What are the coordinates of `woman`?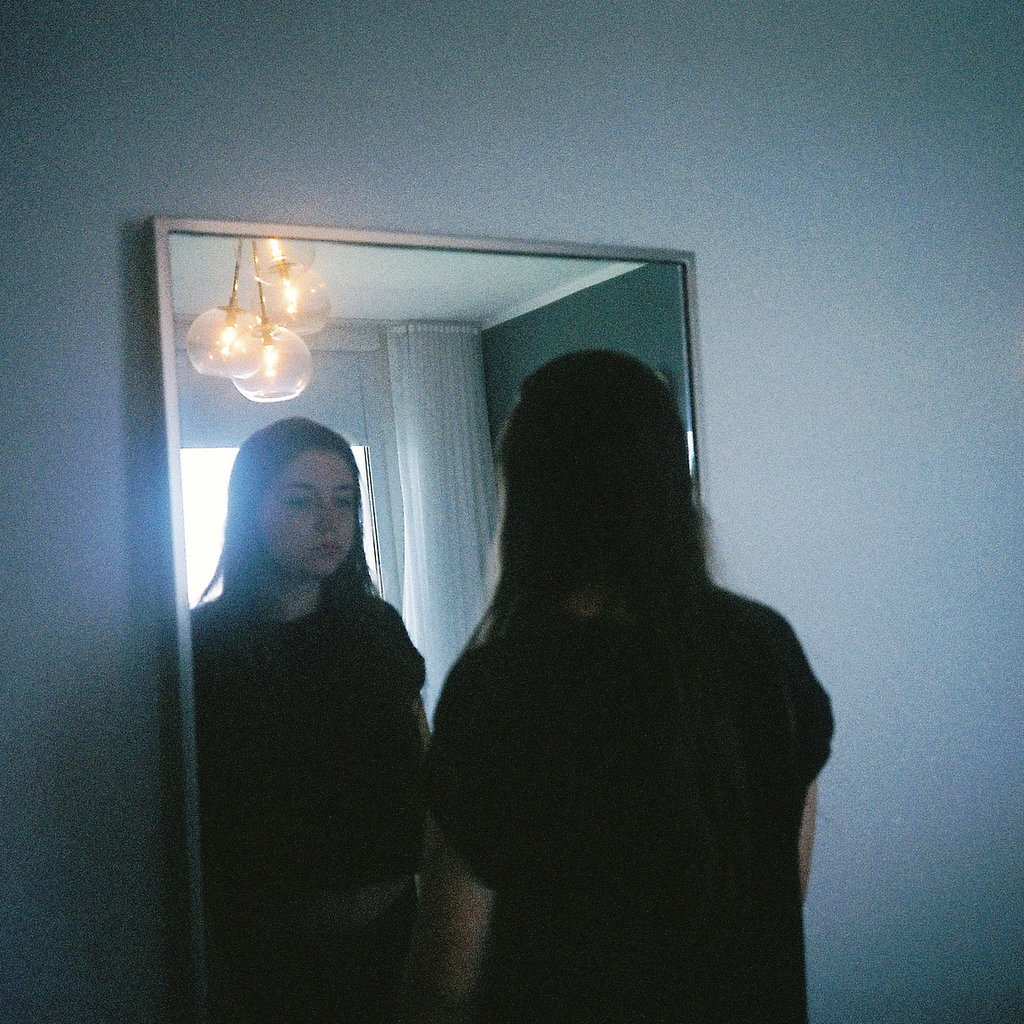
[432, 342, 836, 1023].
